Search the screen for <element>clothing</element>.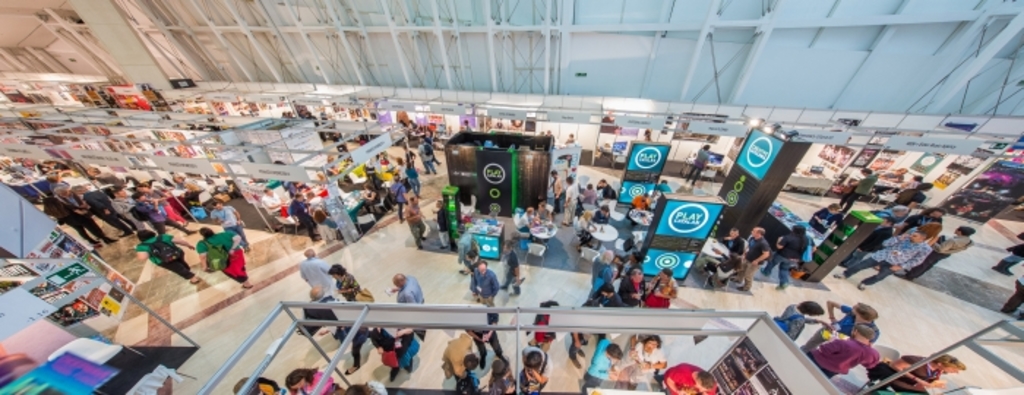
Found at crop(195, 224, 249, 294).
